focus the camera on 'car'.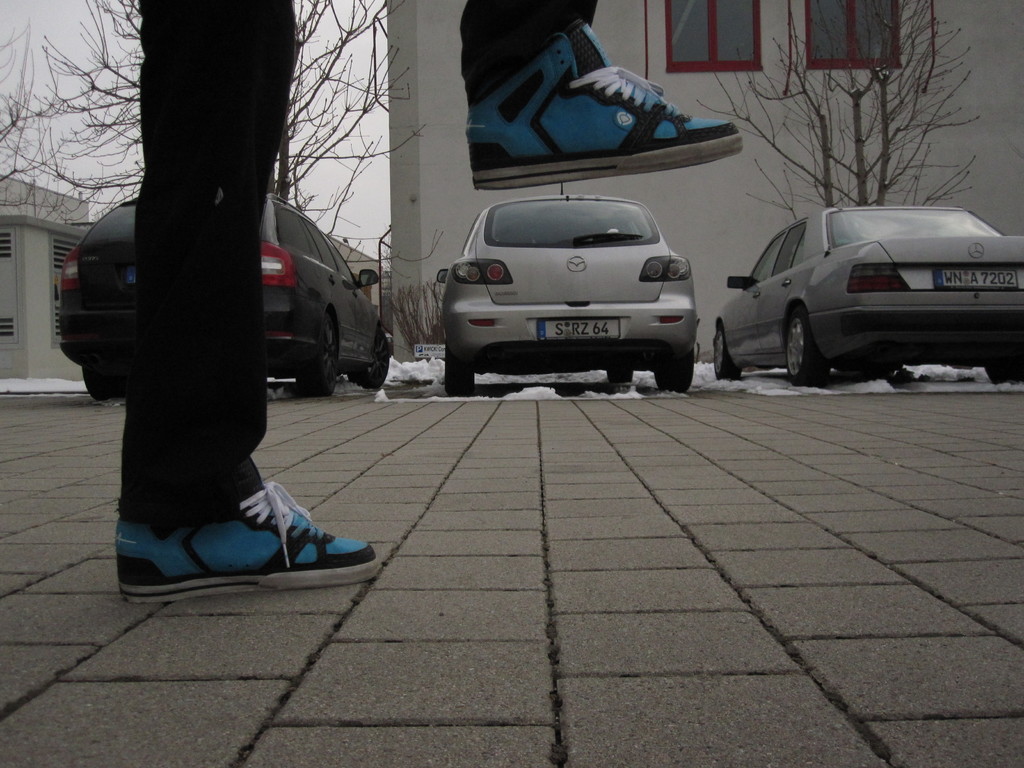
Focus region: BBox(708, 203, 1023, 390).
